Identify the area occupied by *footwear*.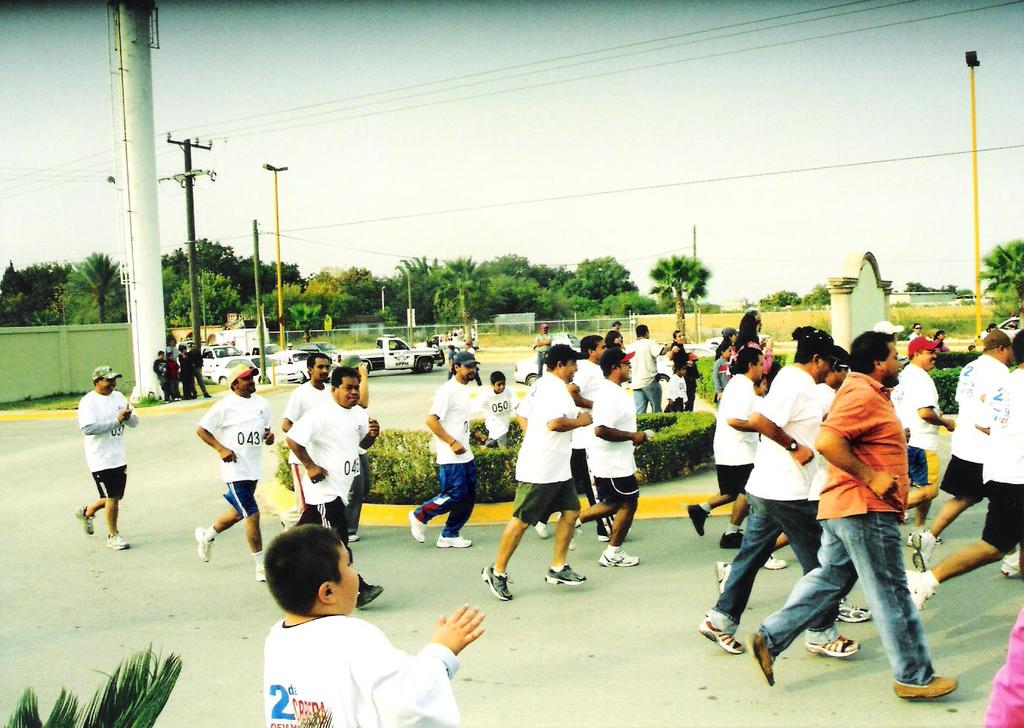
Area: l=482, t=568, r=514, b=600.
